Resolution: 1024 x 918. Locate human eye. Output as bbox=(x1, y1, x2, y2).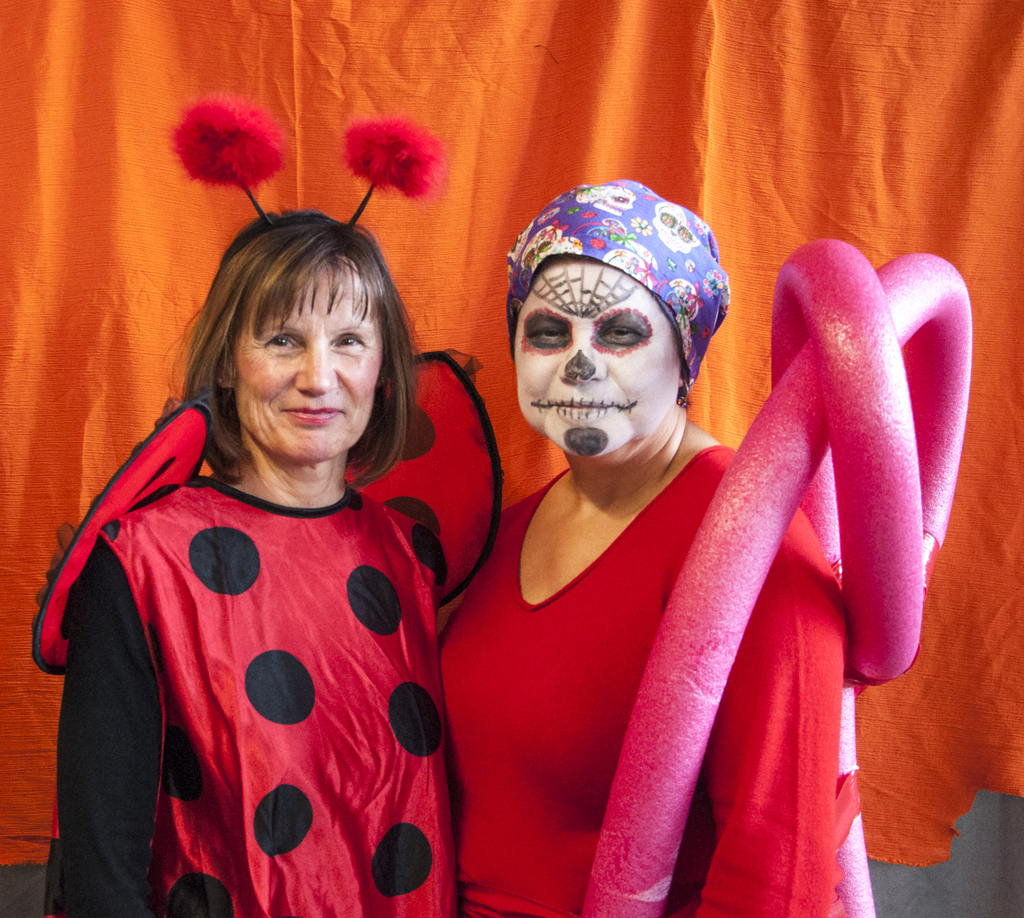
bbox=(260, 326, 307, 354).
